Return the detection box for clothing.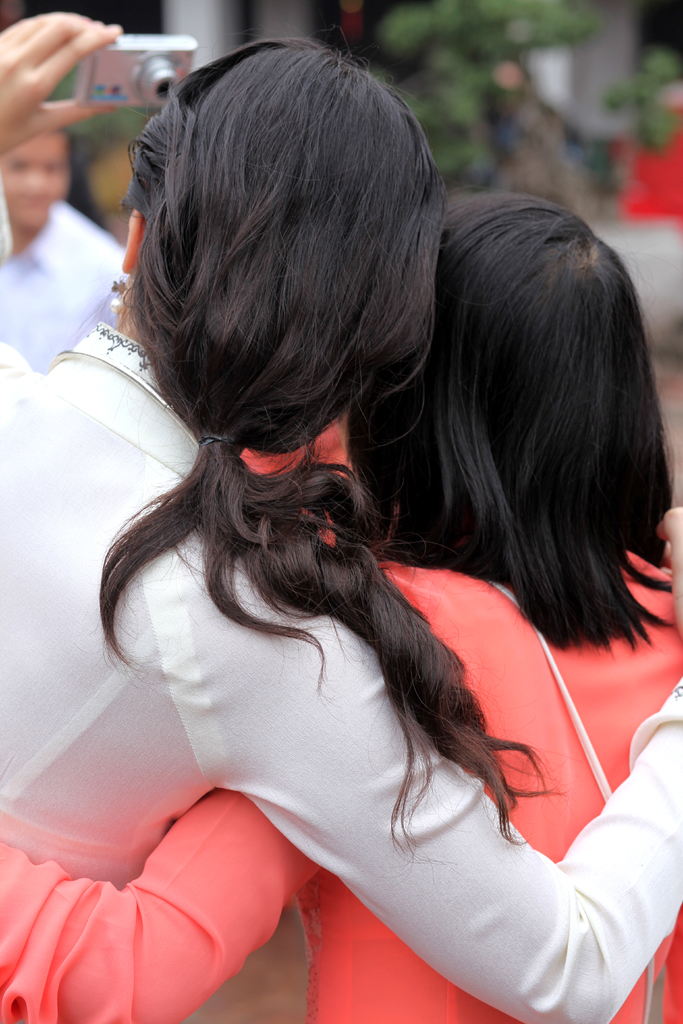
bbox(0, 200, 122, 378).
